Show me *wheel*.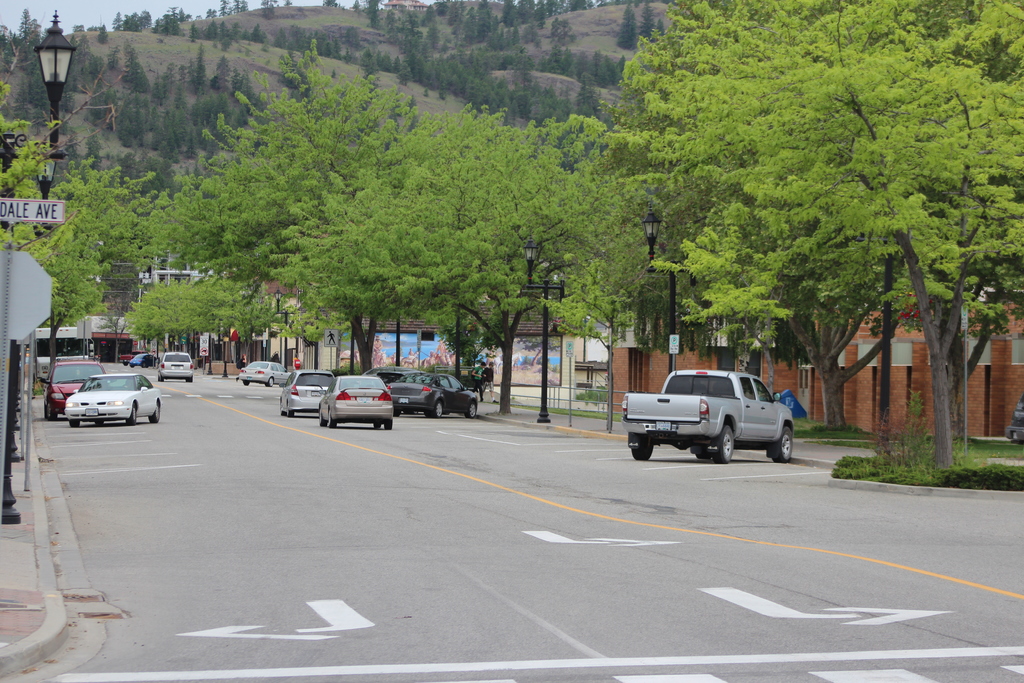
*wheel* is here: rect(49, 402, 58, 422).
